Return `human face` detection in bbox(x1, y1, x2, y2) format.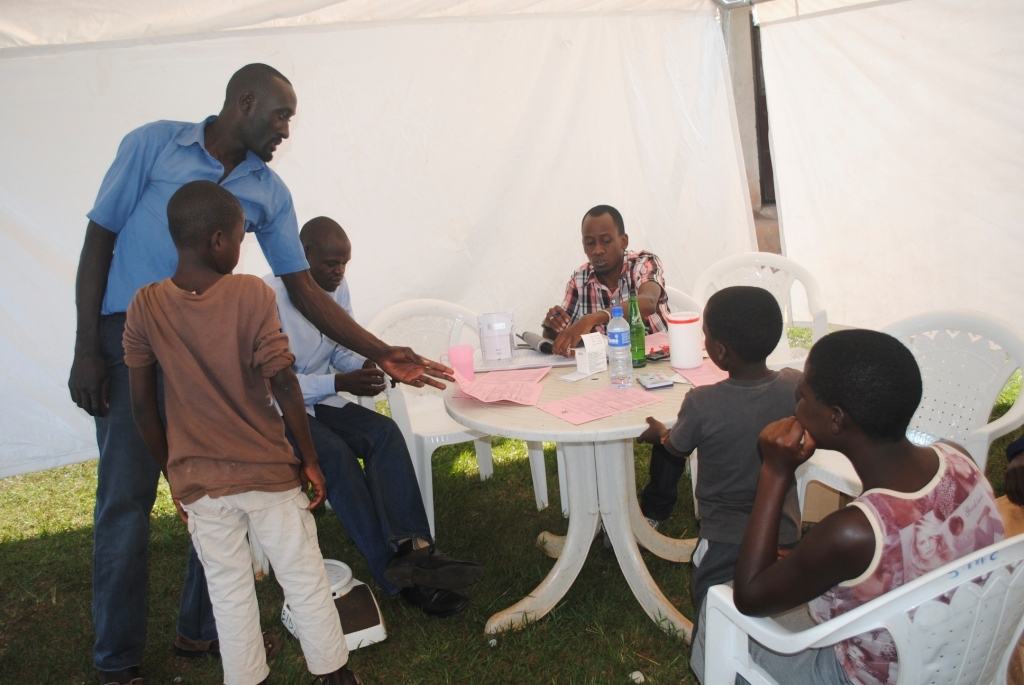
bbox(703, 326, 719, 367).
